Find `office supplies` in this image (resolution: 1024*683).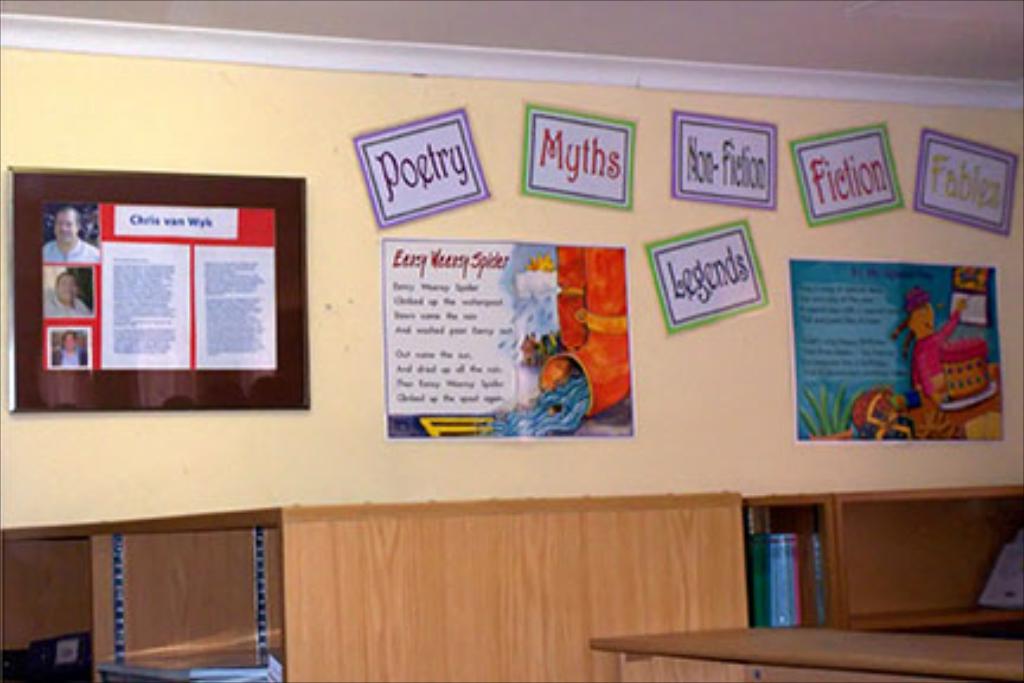
[664,100,777,209].
